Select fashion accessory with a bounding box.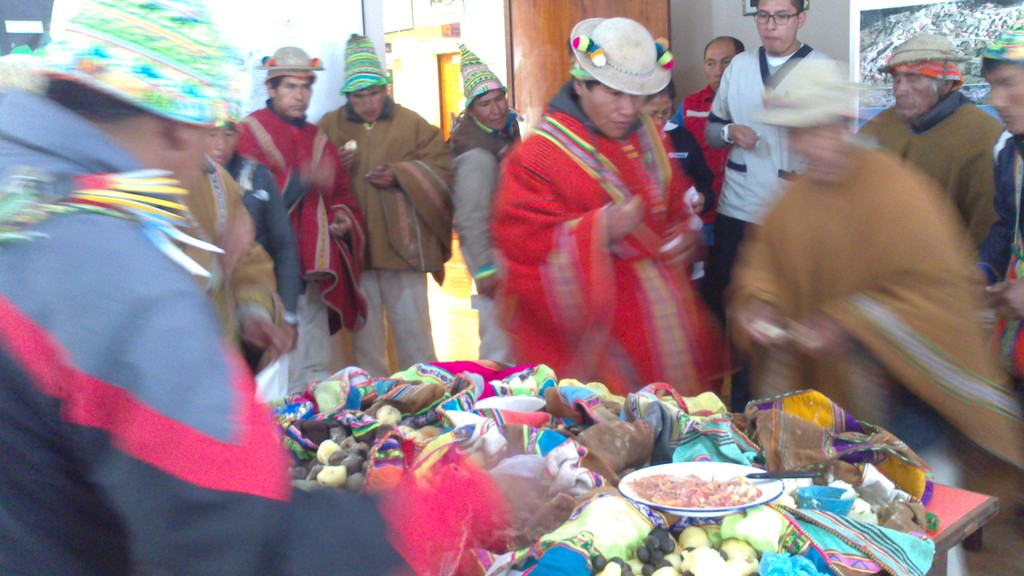
Rect(748, 55, 860, 127).
